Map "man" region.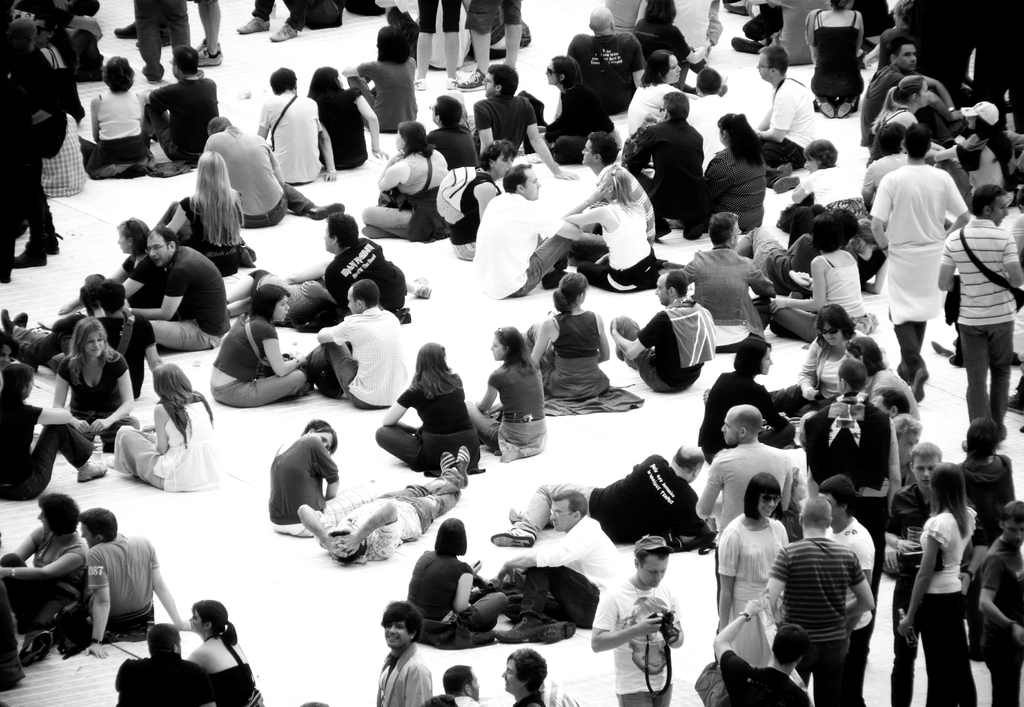
Mapped to bbox(479, 167, 600, 304).
